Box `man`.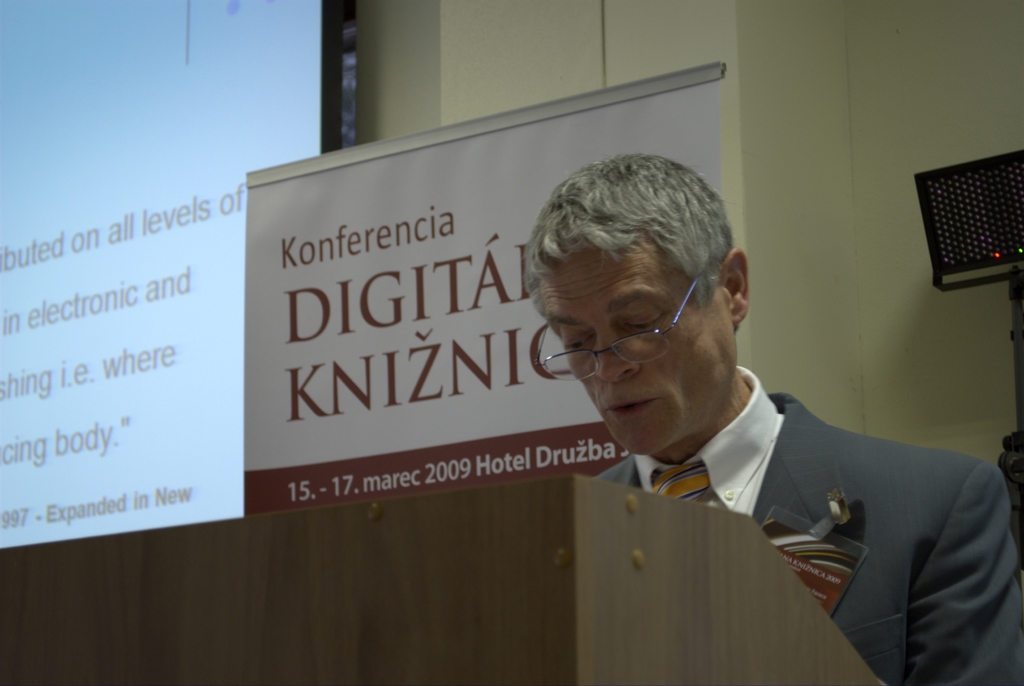
x1=515, y1=154, x2=1023, y2=685.
